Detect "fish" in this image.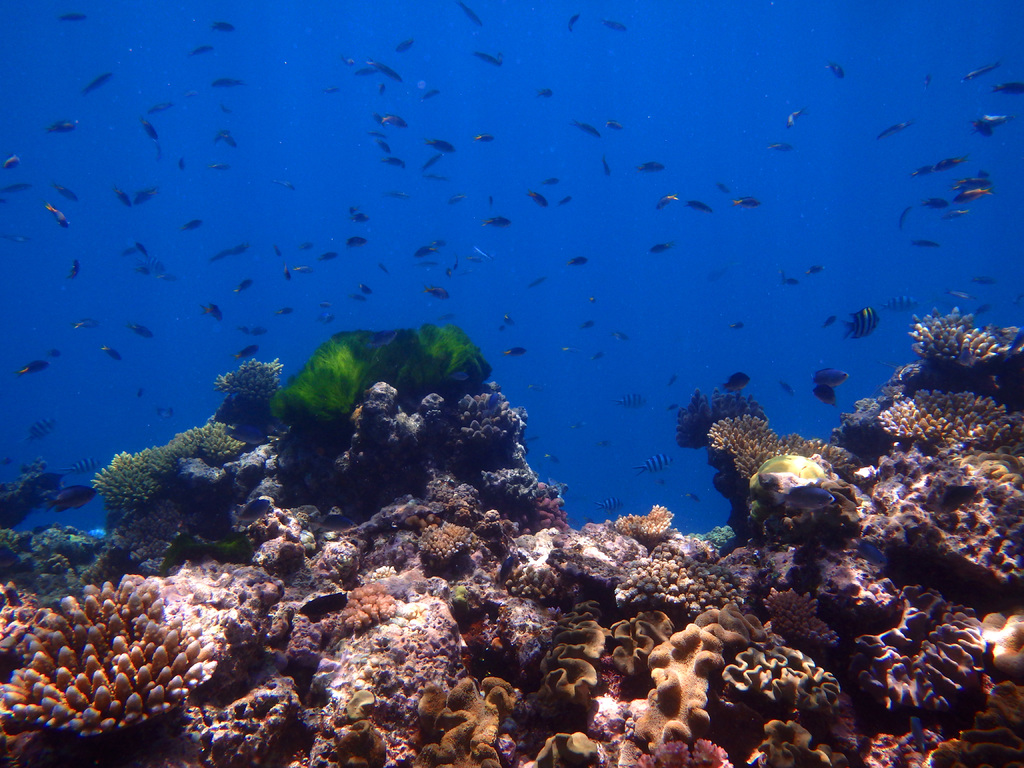
Detection: box=[813, 386, 838, 404].
